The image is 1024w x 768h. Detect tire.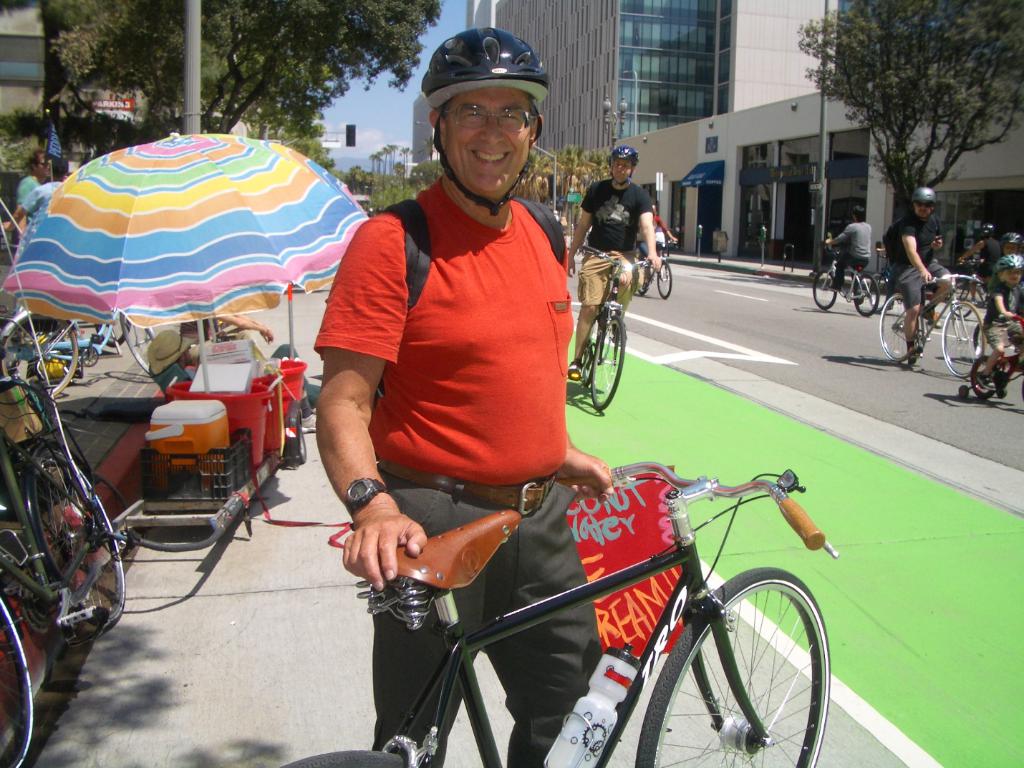
Detection: crop(950, 286, 970, 318).
